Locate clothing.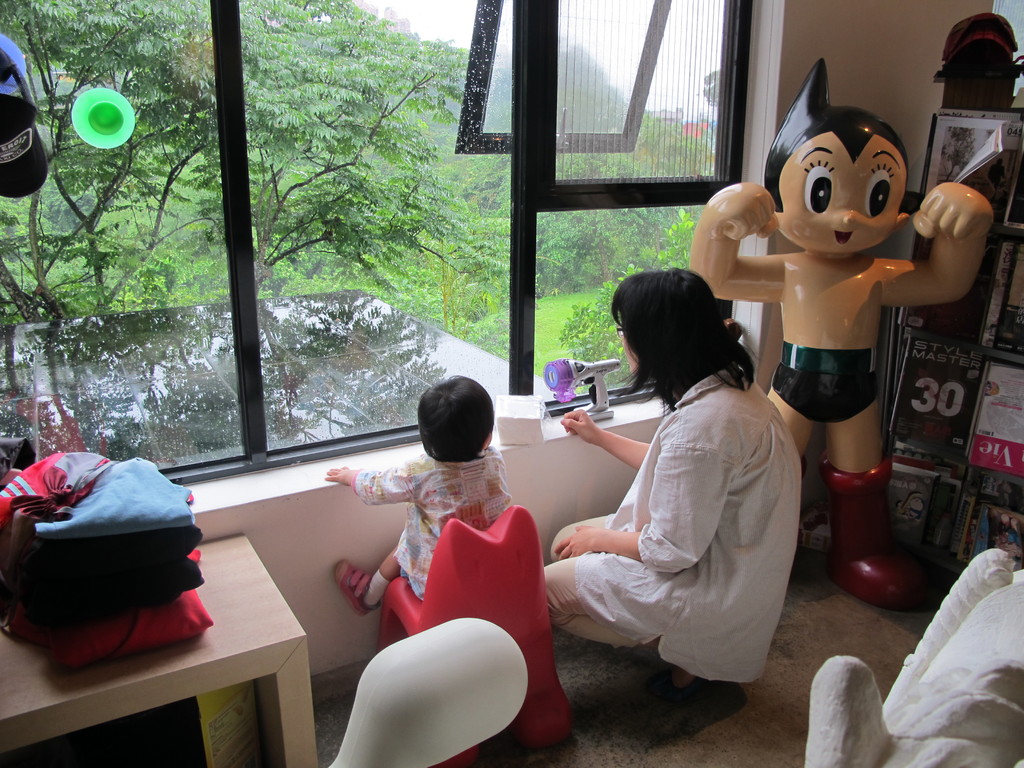
Bounding box: {"x1": 354, "y1": 453, "x2": 508, "y2": 593}.
